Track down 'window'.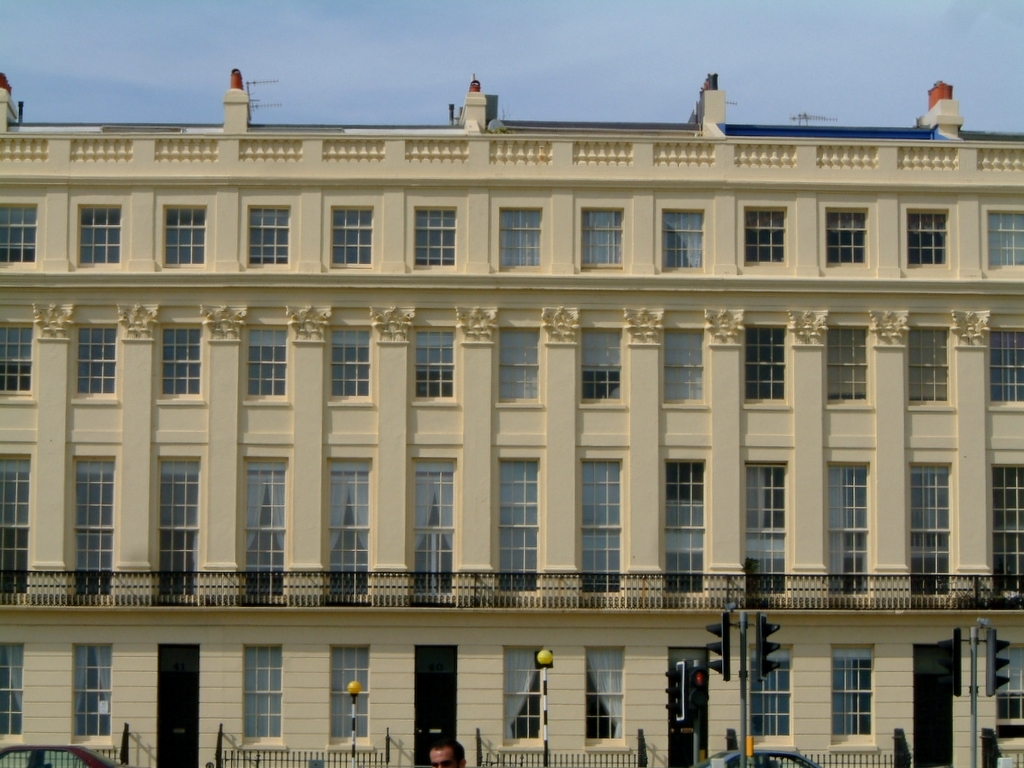
Tracked to [left=409, top=206, right=463, bottom=259].
